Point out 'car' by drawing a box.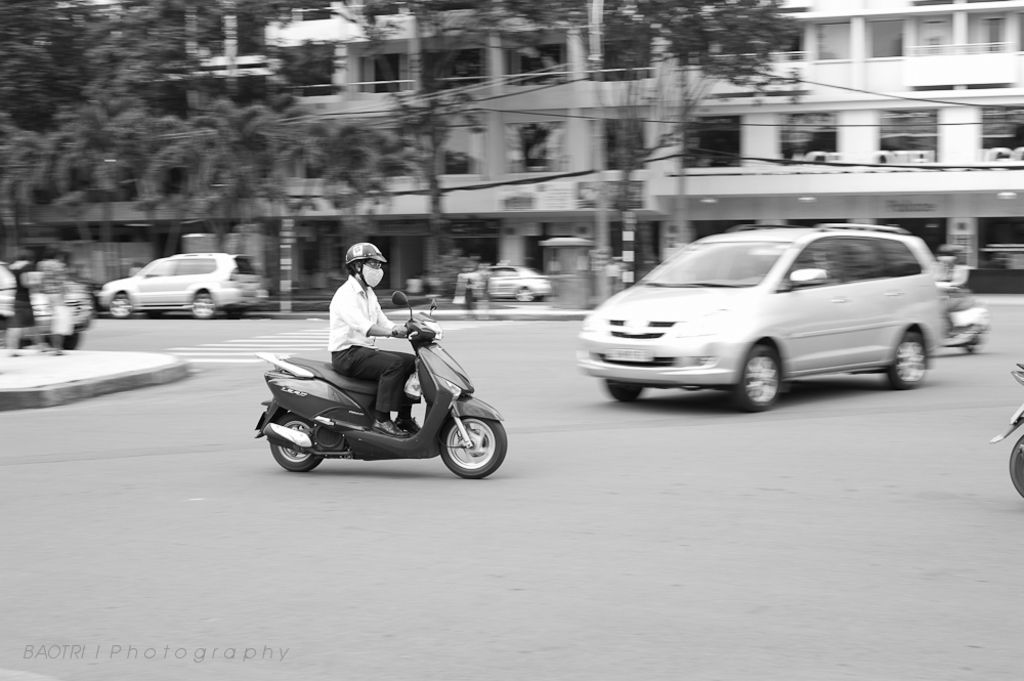
x1=570 y1=217 x2=952 y2=410.
